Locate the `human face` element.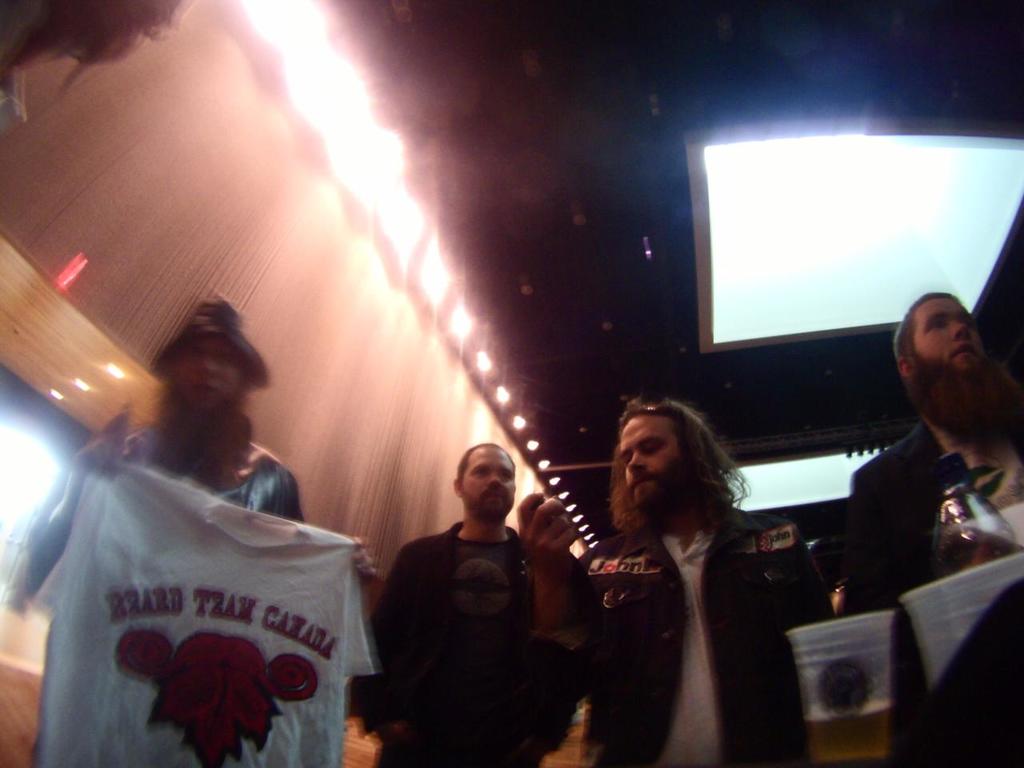
Element bbox: <region>911, 293, 987, 379</region>.
